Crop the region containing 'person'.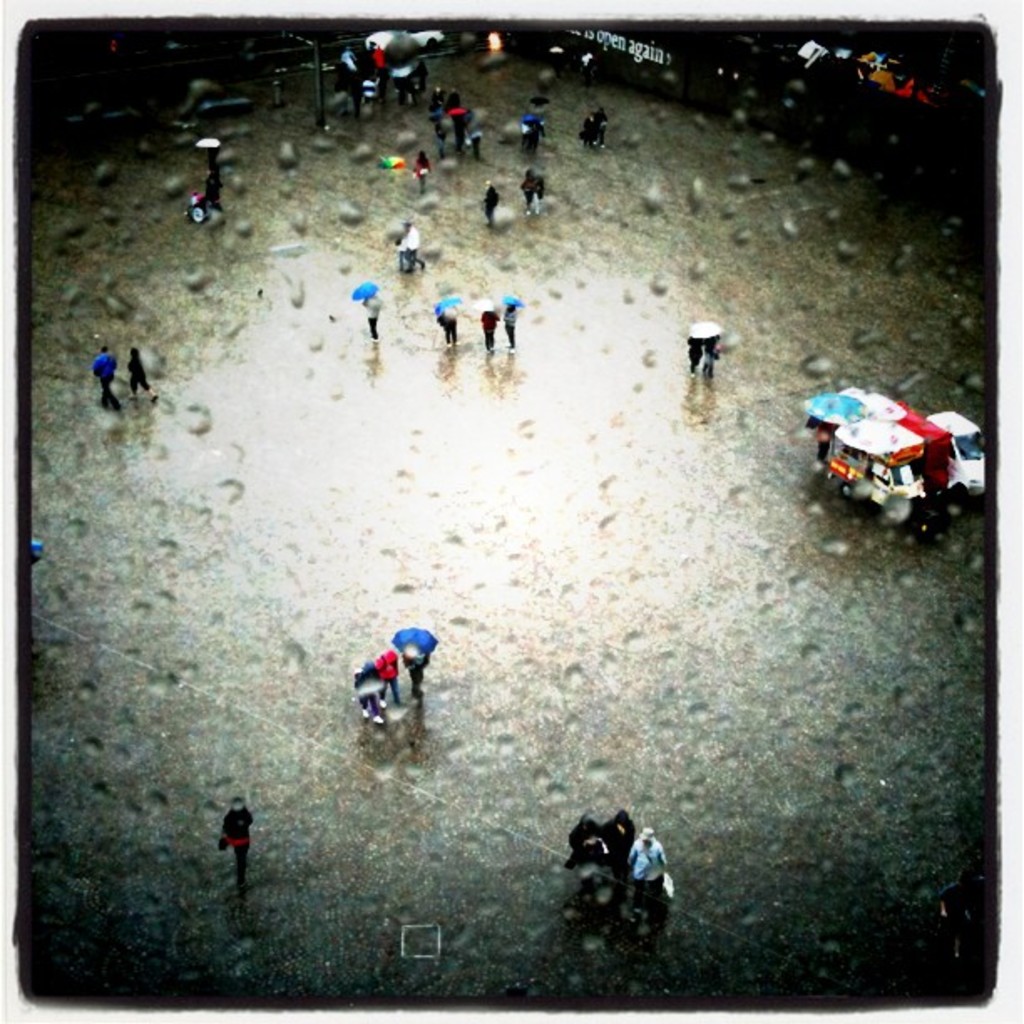
Crop region: box=[355, 651, 393, 694].
